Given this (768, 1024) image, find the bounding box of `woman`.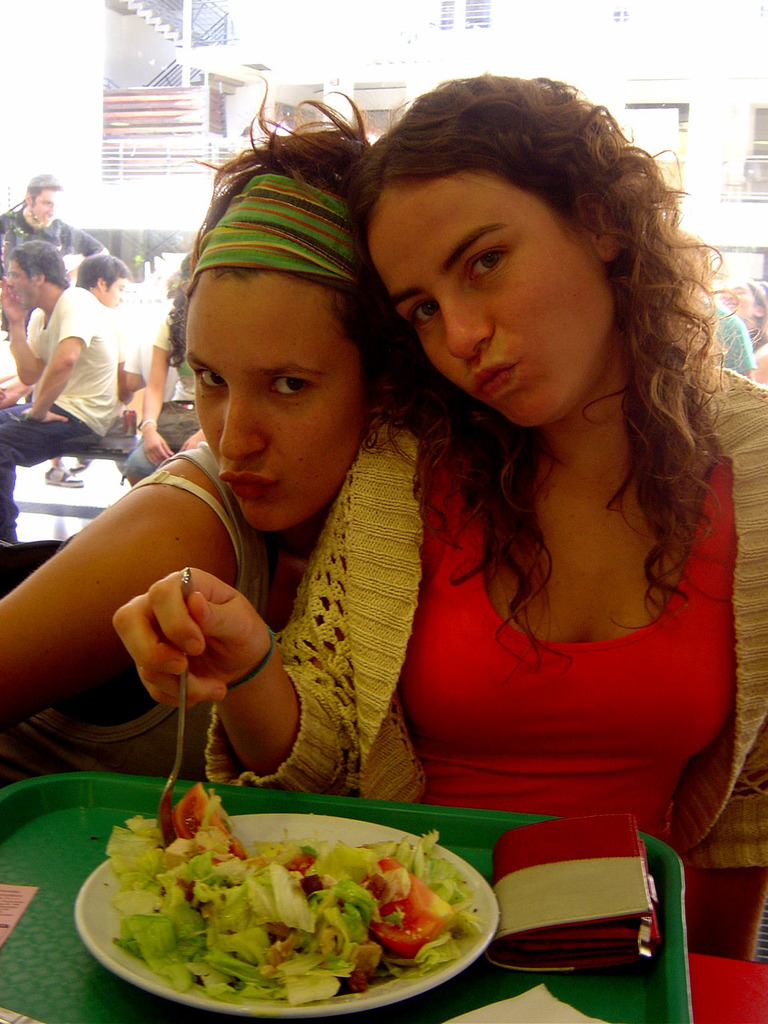
{"left": 112, "top": 73, "right": 767, "bottom": 959}.
